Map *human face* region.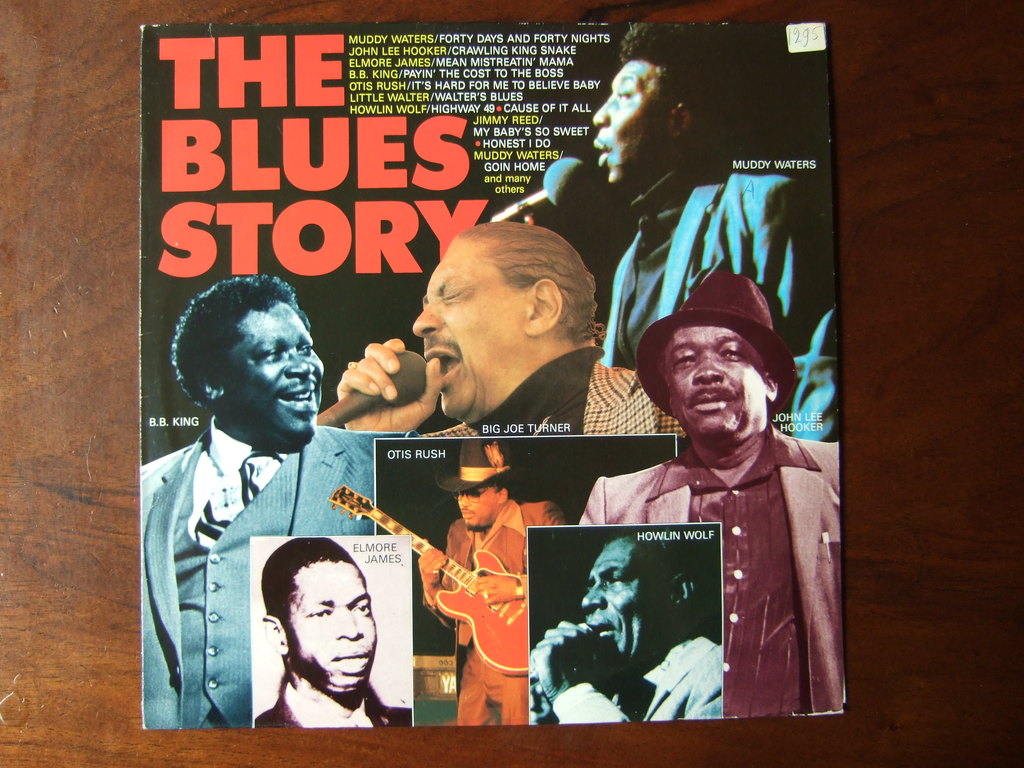
Mapped to locate(459, 487, 500, 528).
